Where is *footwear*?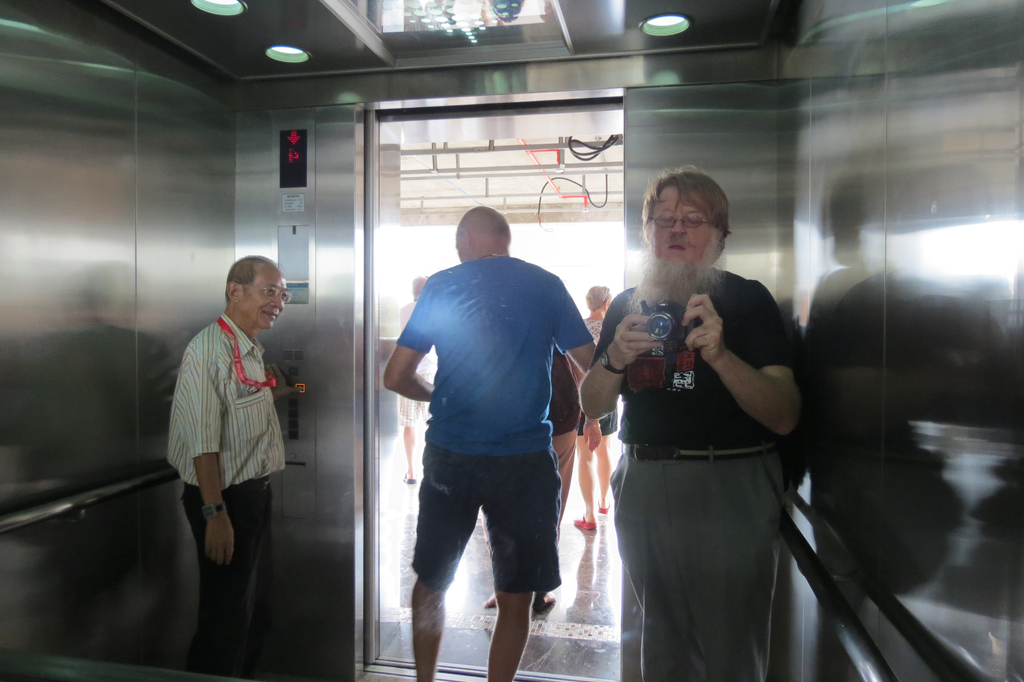
(x1=595, y1=499, x2=609, y2=517).
